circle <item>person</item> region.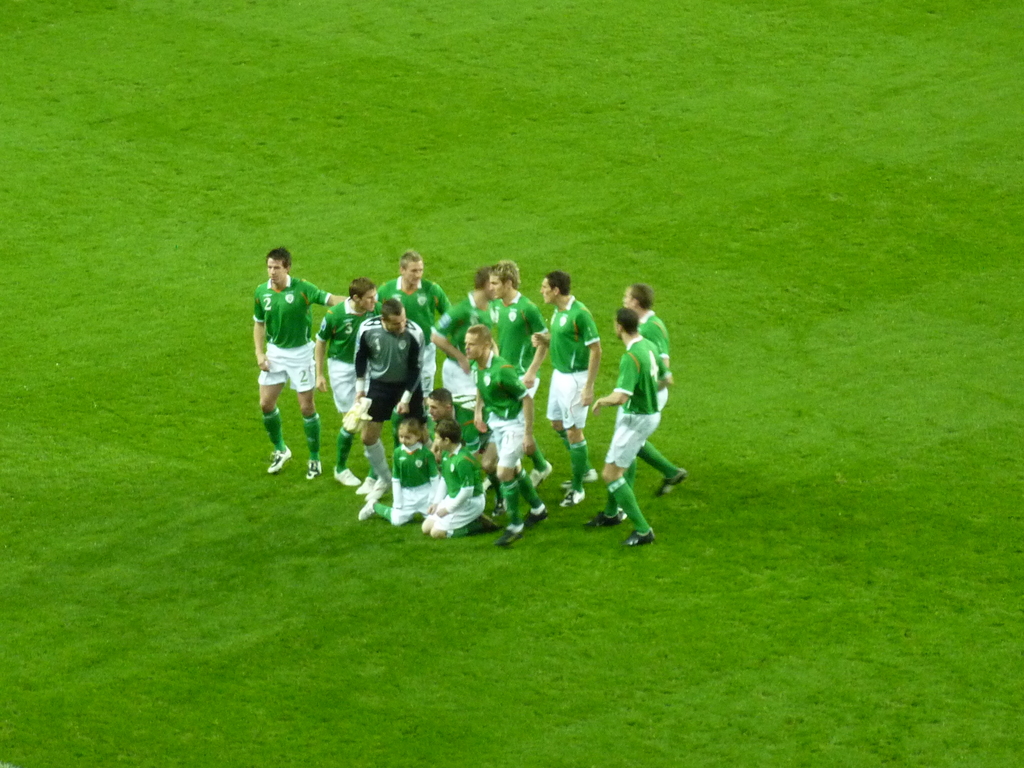
Region: 374, 420, 442, 532.
